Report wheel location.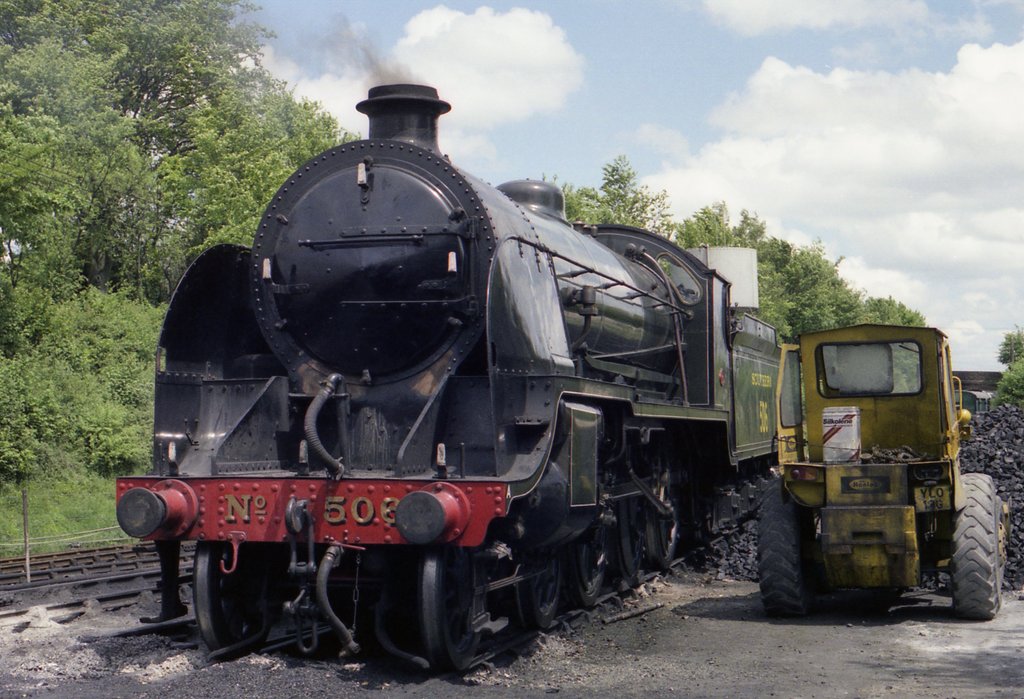
Report: {"x1": 993, "y1": 498, "x2": 1009, "y2": 587}.
